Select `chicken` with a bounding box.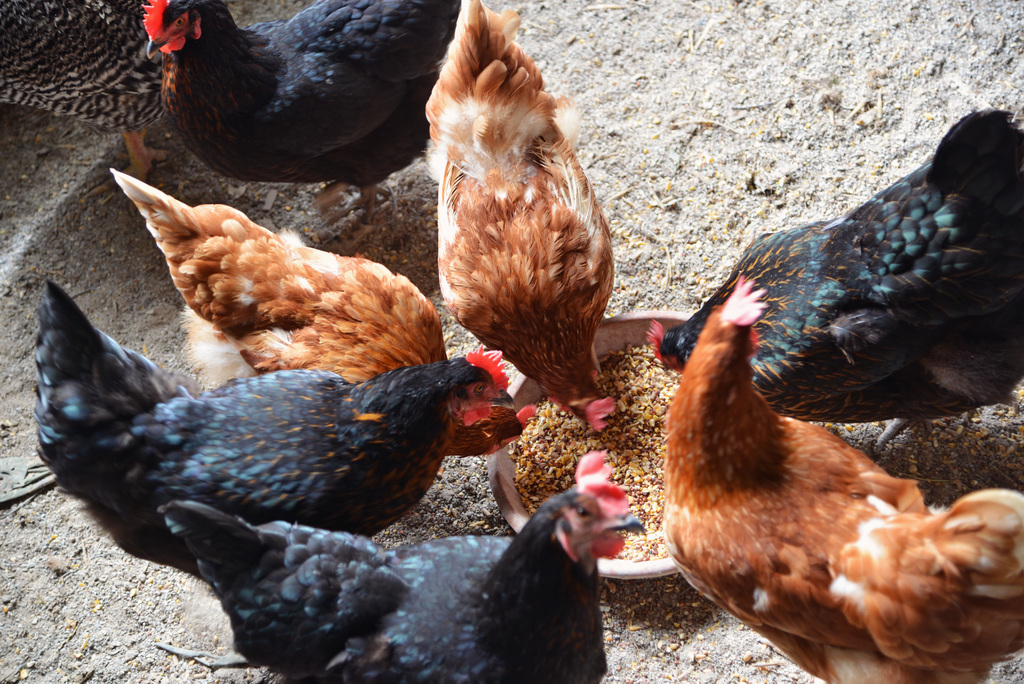
420:0:619:432.
